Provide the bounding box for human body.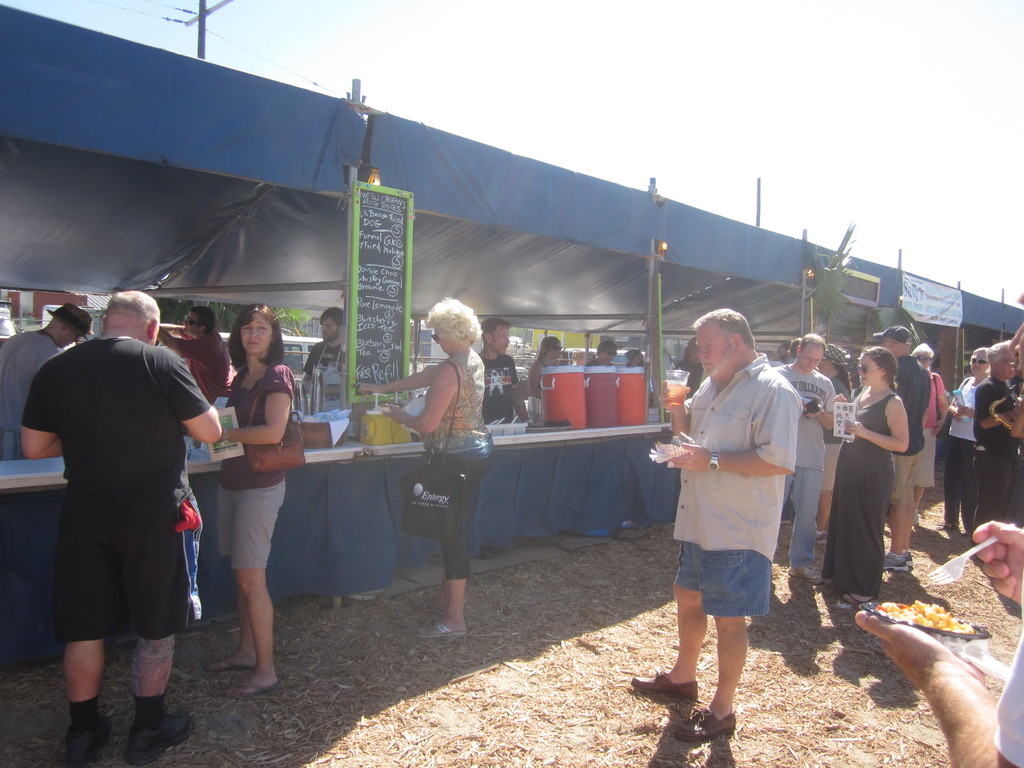
select_region(480, 352, 531, 426).
